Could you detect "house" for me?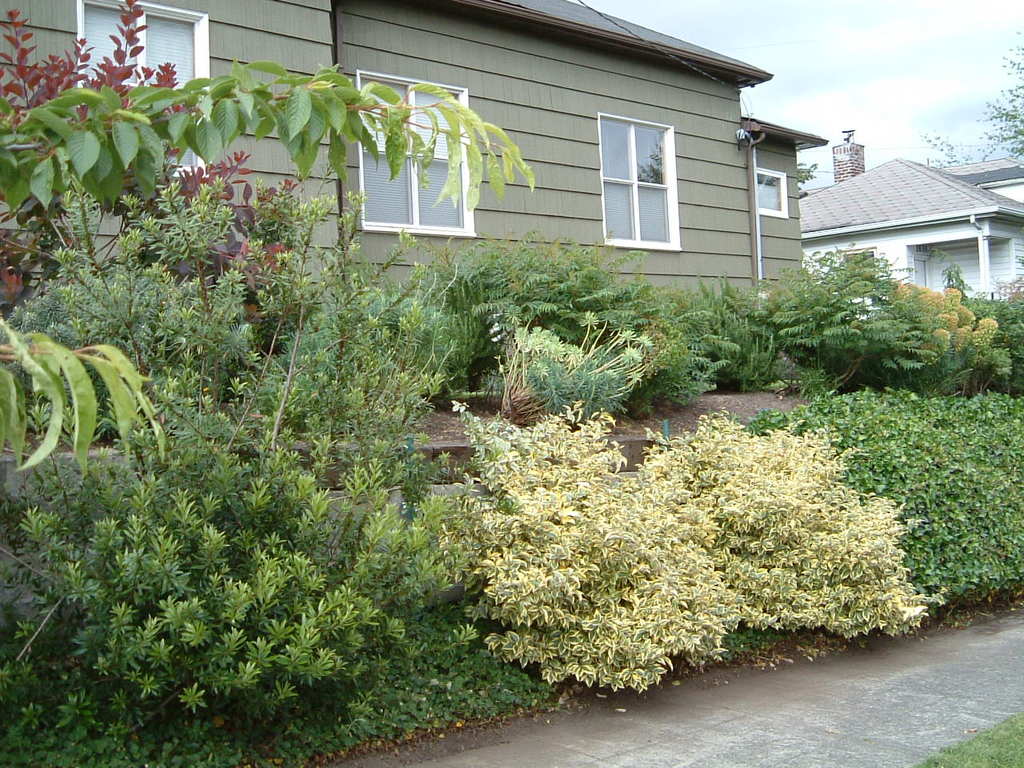
Detection result: 791,126,1023,320.
